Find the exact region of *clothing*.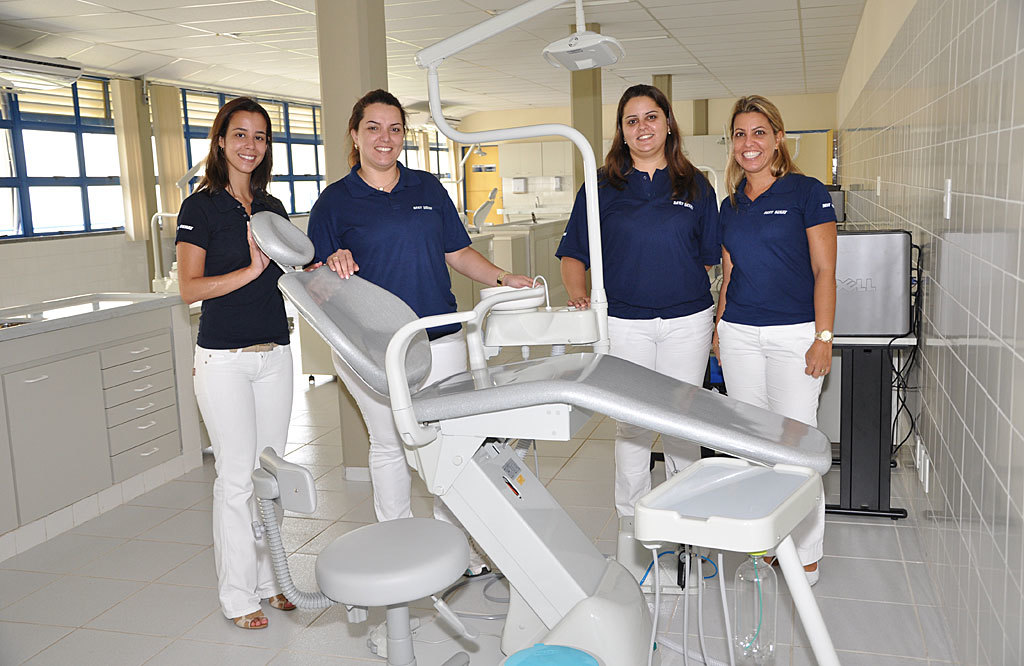
Exact region: locate(715, 165, 839, 570).
